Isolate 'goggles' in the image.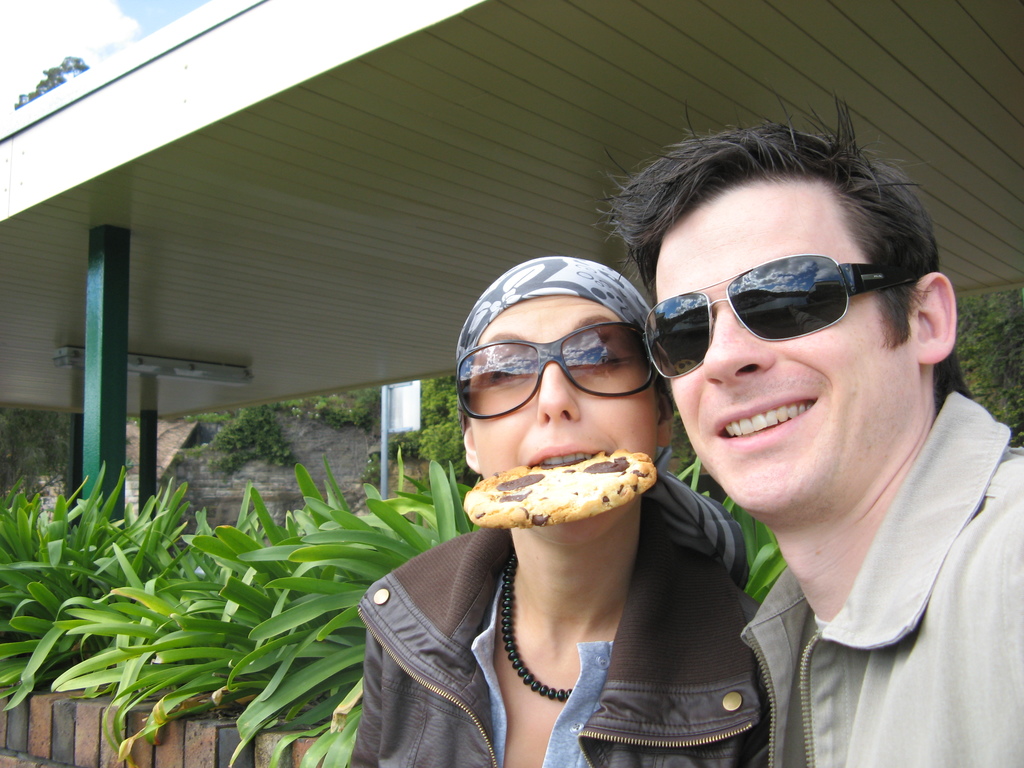
Isolated region: {"left": 456, "top": 320, "right": 655, "bottom": 413}.
